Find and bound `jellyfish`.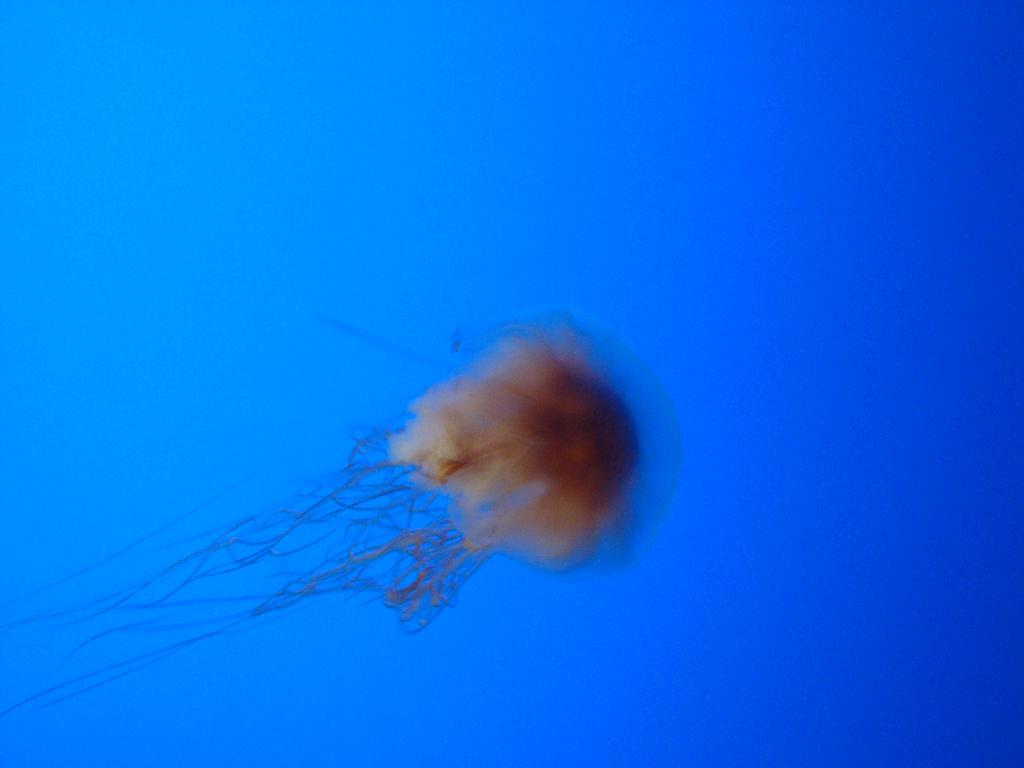
Bound: [0,300,686,740].
